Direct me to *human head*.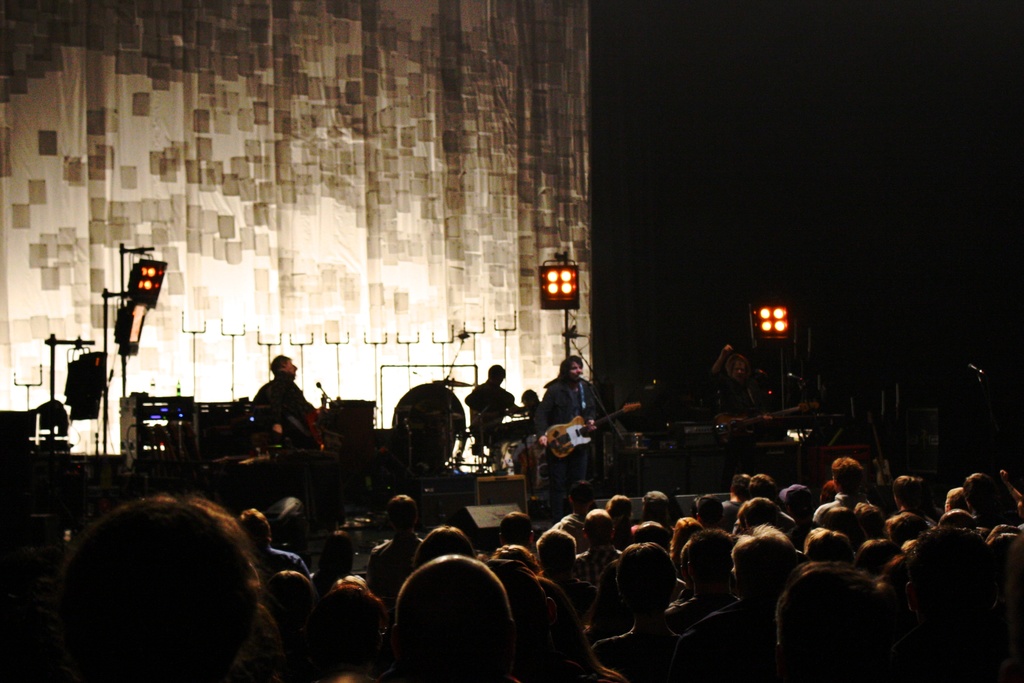
Direction: crop(945, 488, 968, 509).
